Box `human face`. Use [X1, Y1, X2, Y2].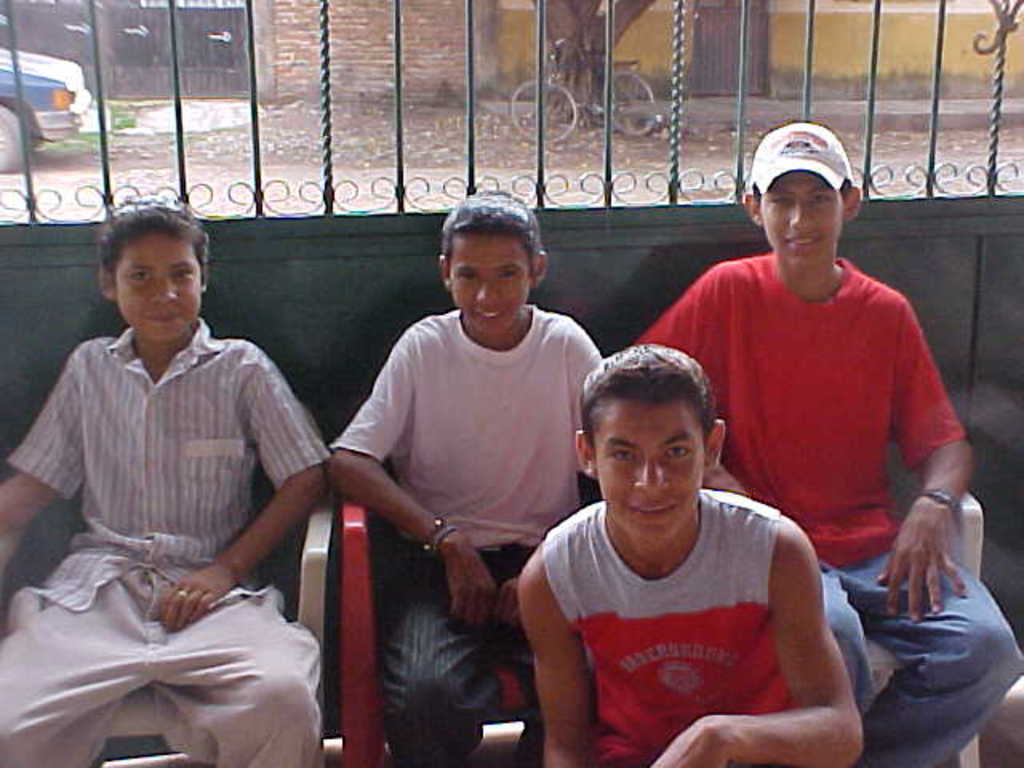
[114, 232, 205, 347].
